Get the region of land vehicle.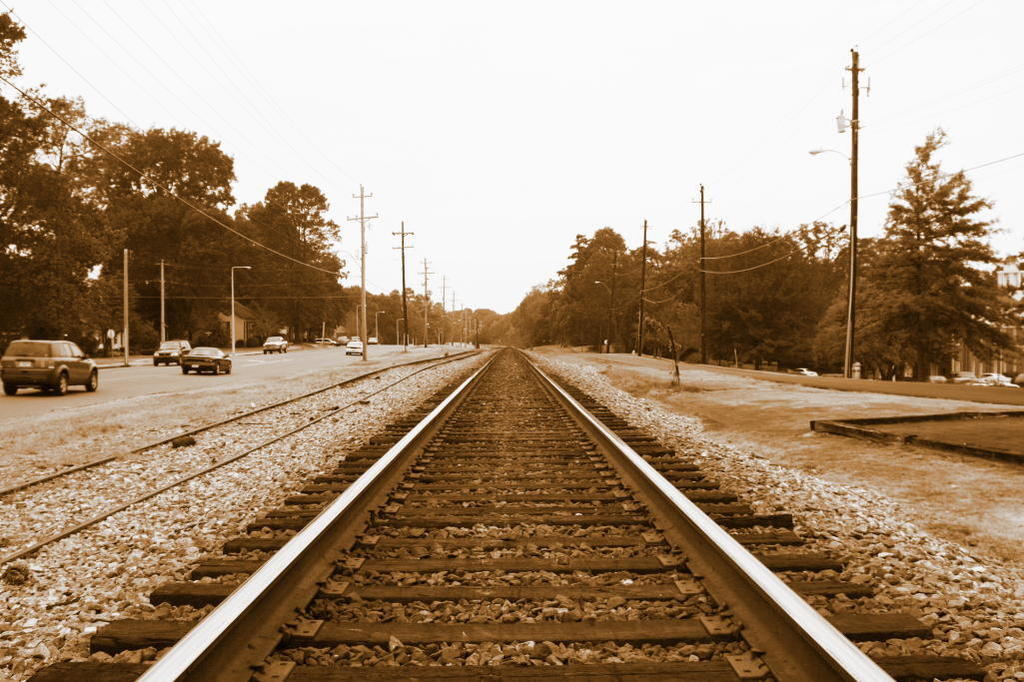
bbox(337, 332, 346, 345).
